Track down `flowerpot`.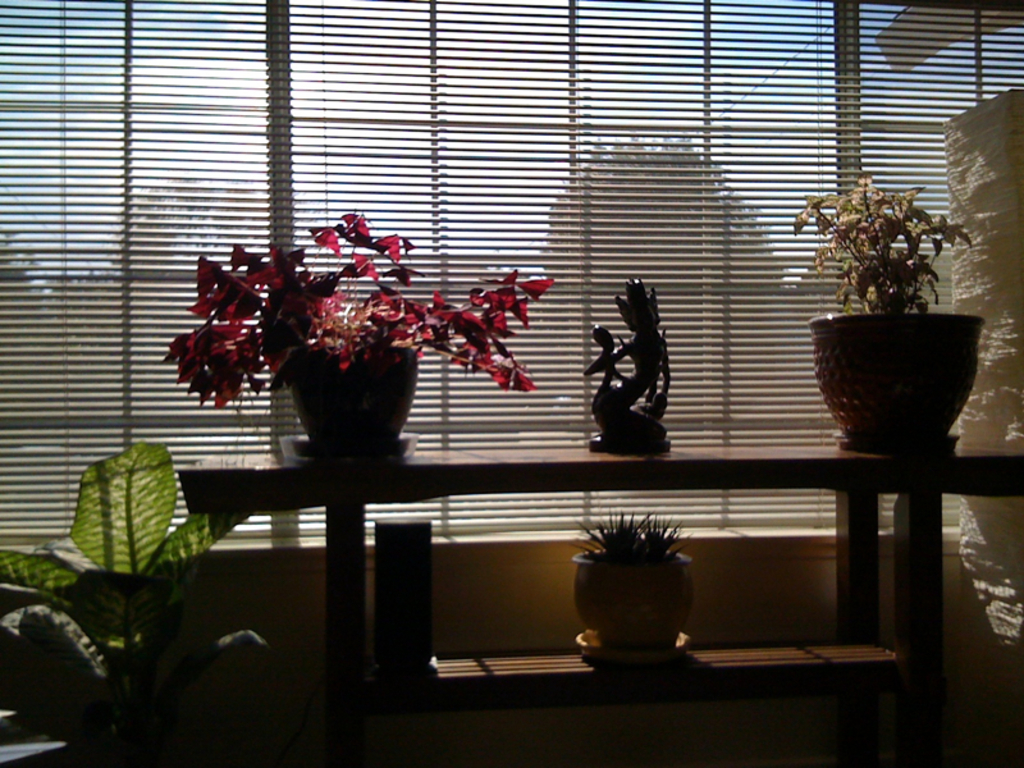
Tracked to [287,346,417,449].
